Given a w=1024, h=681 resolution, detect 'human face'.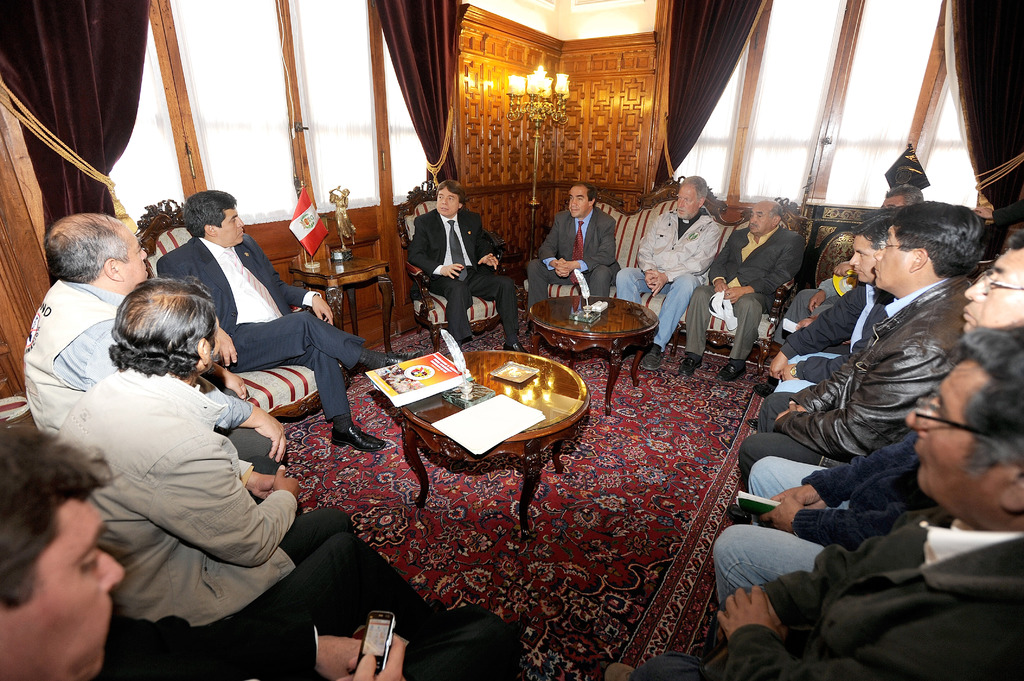
BBox(964, 246, 1023, 332).
